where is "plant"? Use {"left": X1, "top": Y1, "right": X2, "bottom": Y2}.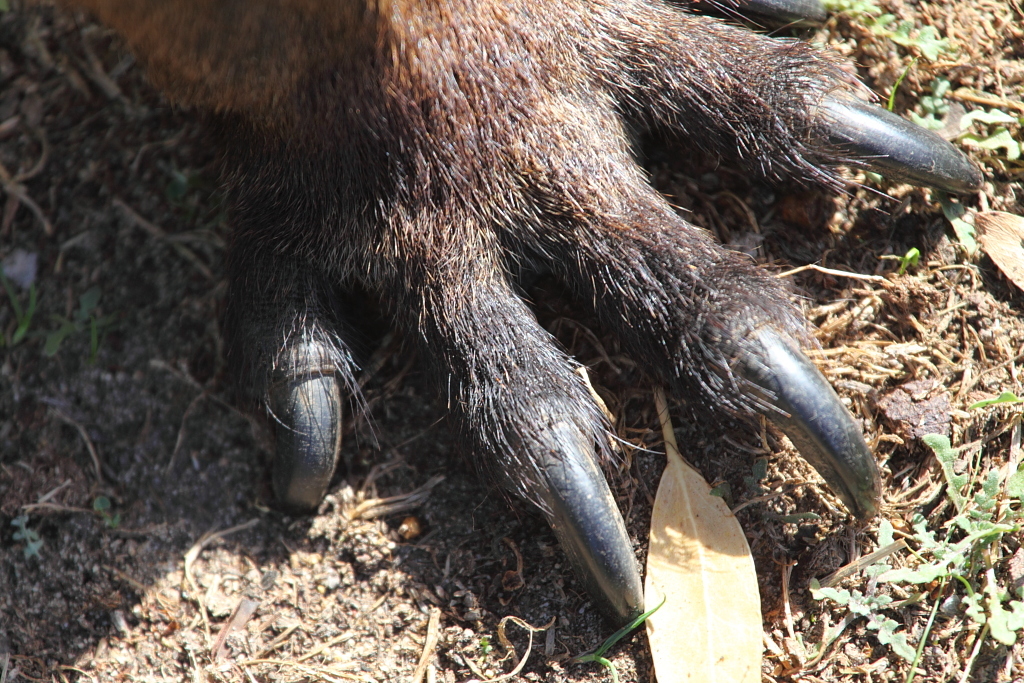
{"left": 562, "top": 588, "right": 668, "bottom": 682}.
